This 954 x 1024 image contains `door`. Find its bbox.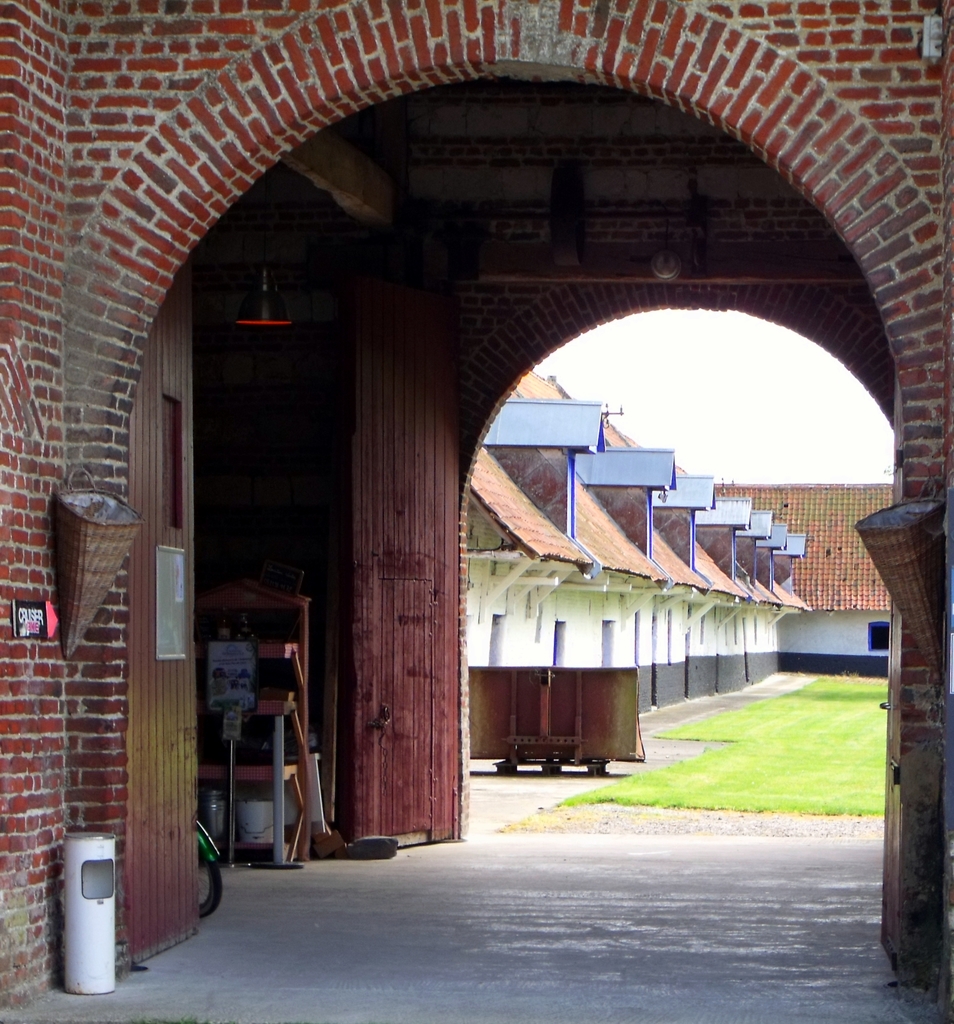
(335,253,468,843).
